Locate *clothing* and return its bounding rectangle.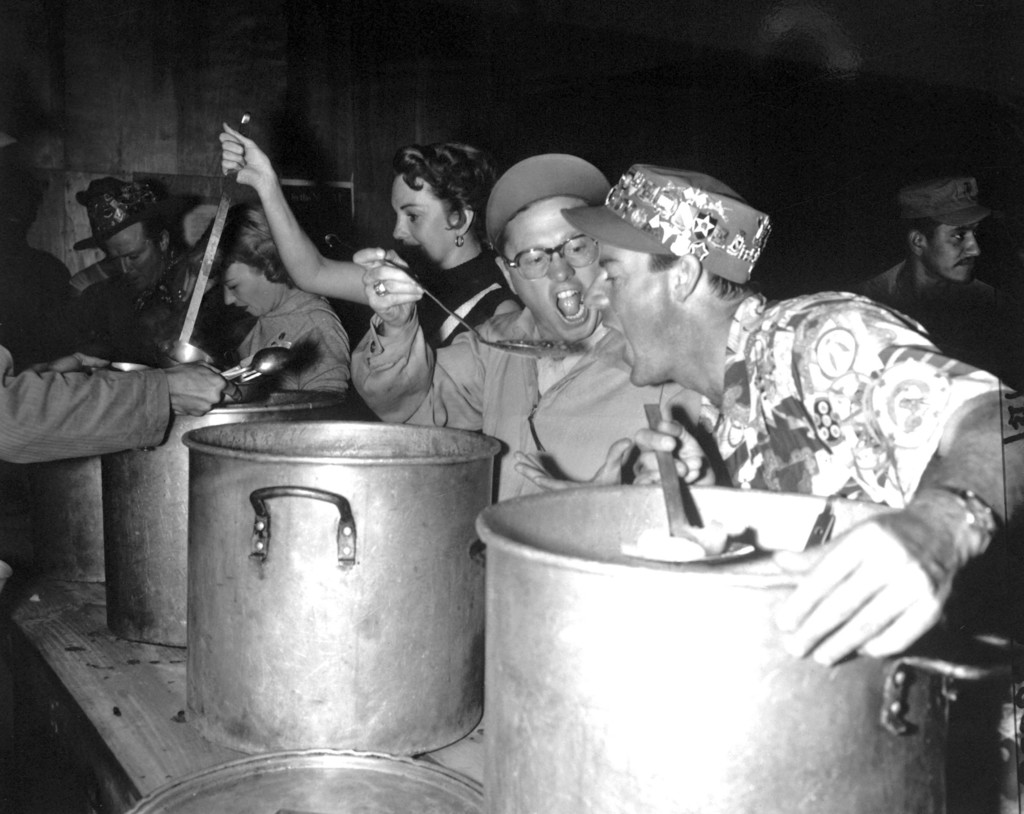
x1=240 y1=282 x2=348 y2=387.
